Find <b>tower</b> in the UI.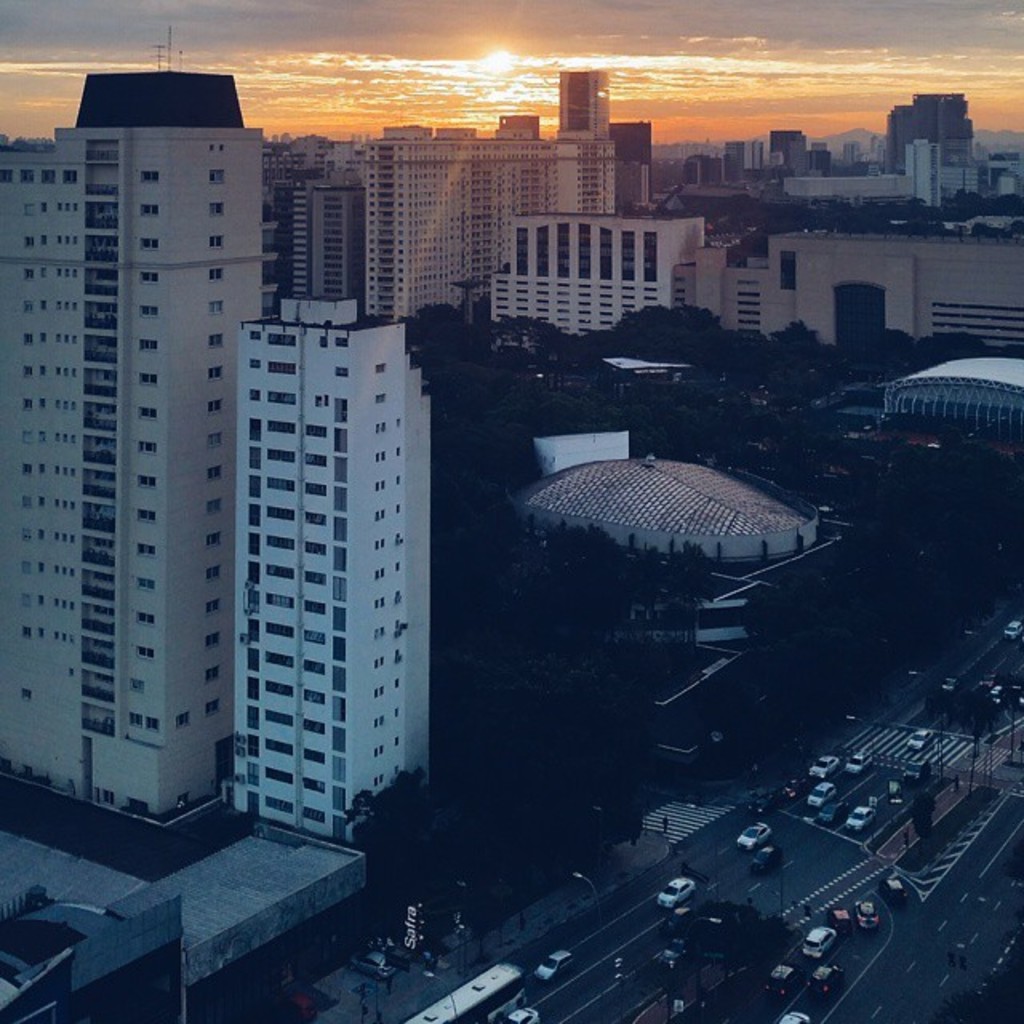
UI element at BBox(0, 74, 269, 862).
